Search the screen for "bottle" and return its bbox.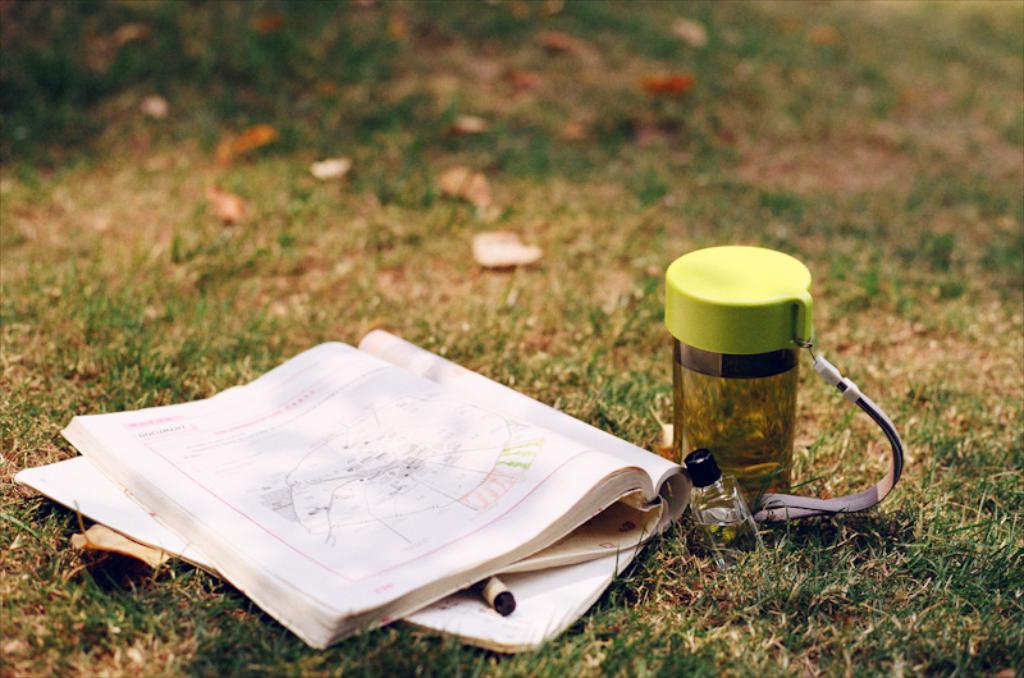
Found: [653, 234, 865, 535].
